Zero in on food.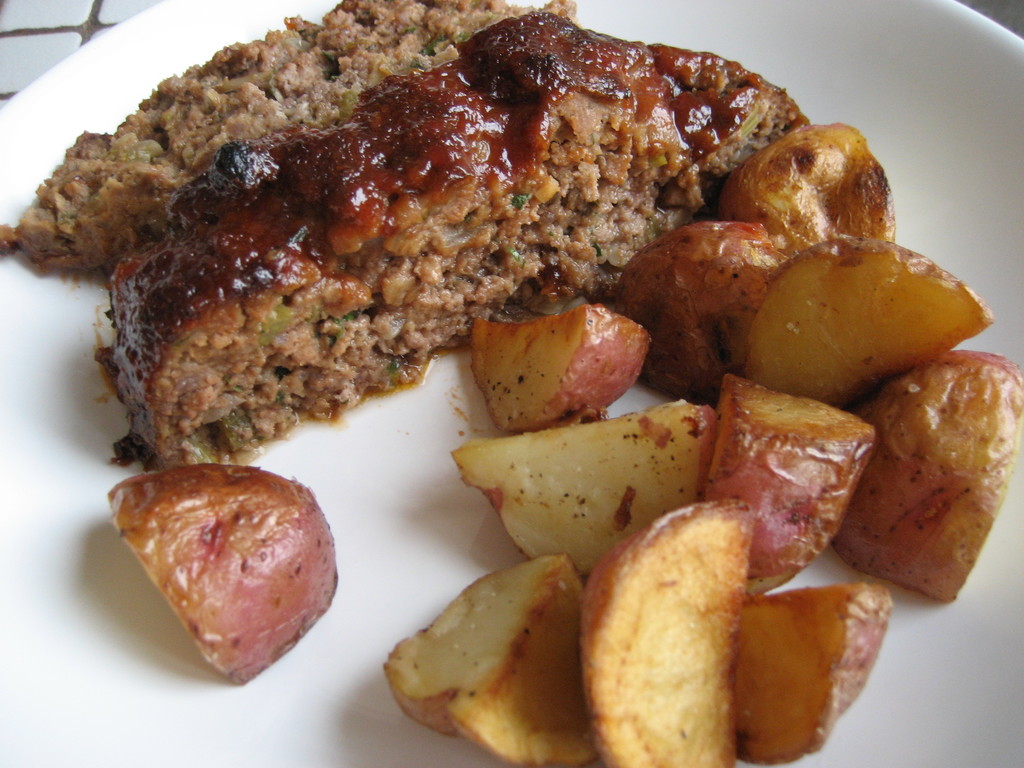
Zeroed in: [564,482,765,767].
